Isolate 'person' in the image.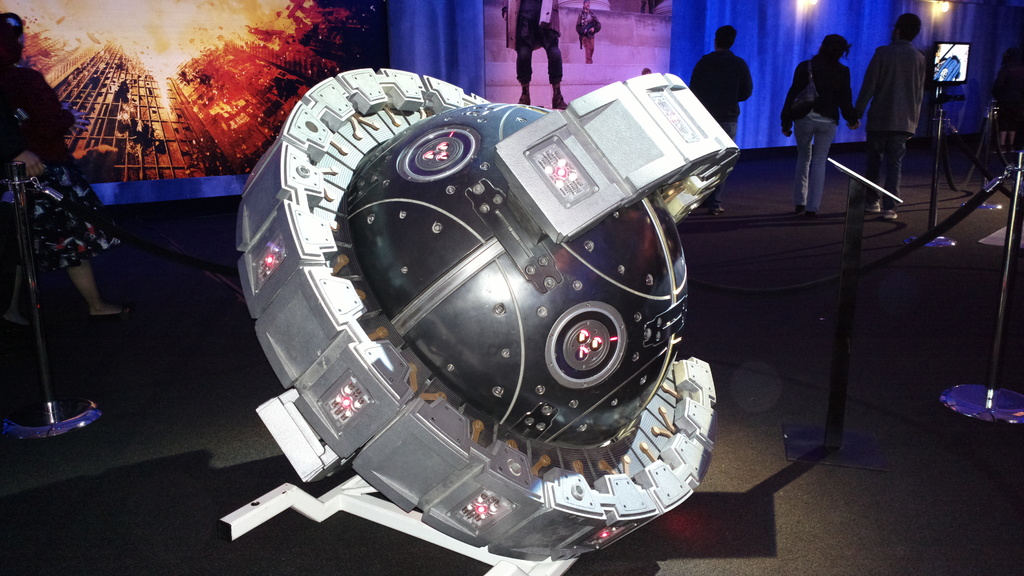
Isolated region: [x1=791, y1=24, x2=861, y2=211].
